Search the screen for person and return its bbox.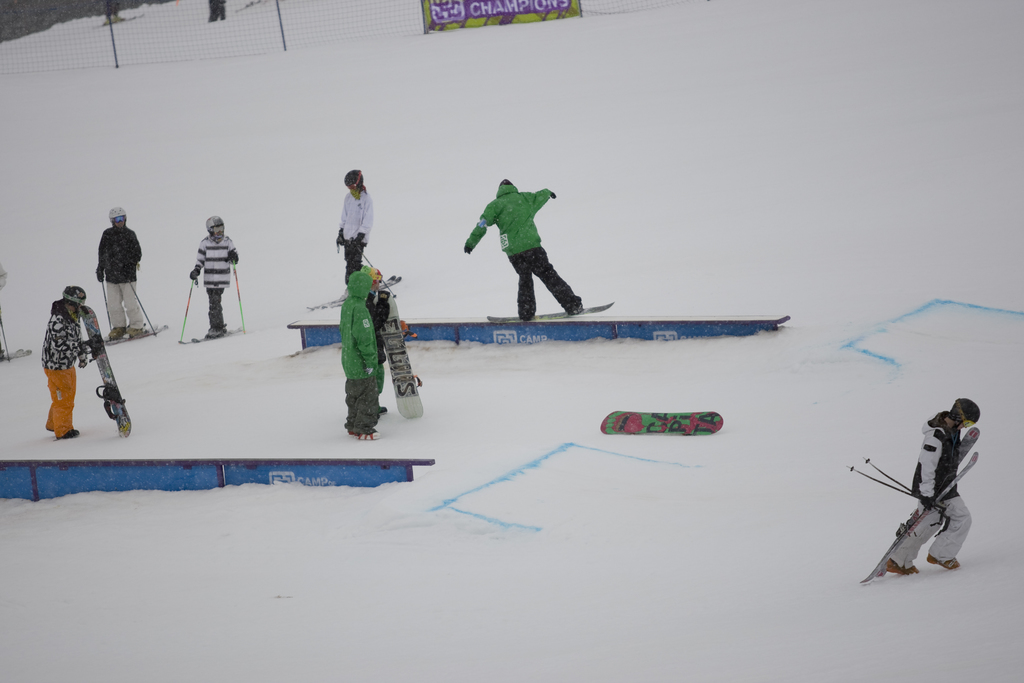
Found: crop(869, 399, 978, 577).
